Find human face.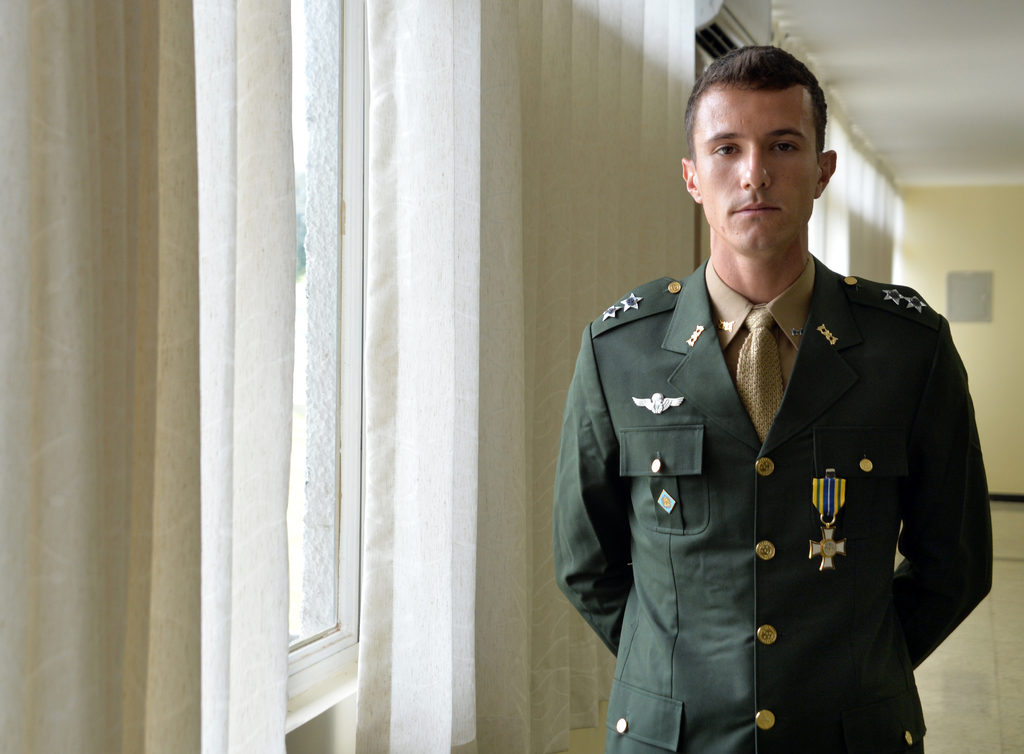
bbox=(697, 76, 827, 264).
